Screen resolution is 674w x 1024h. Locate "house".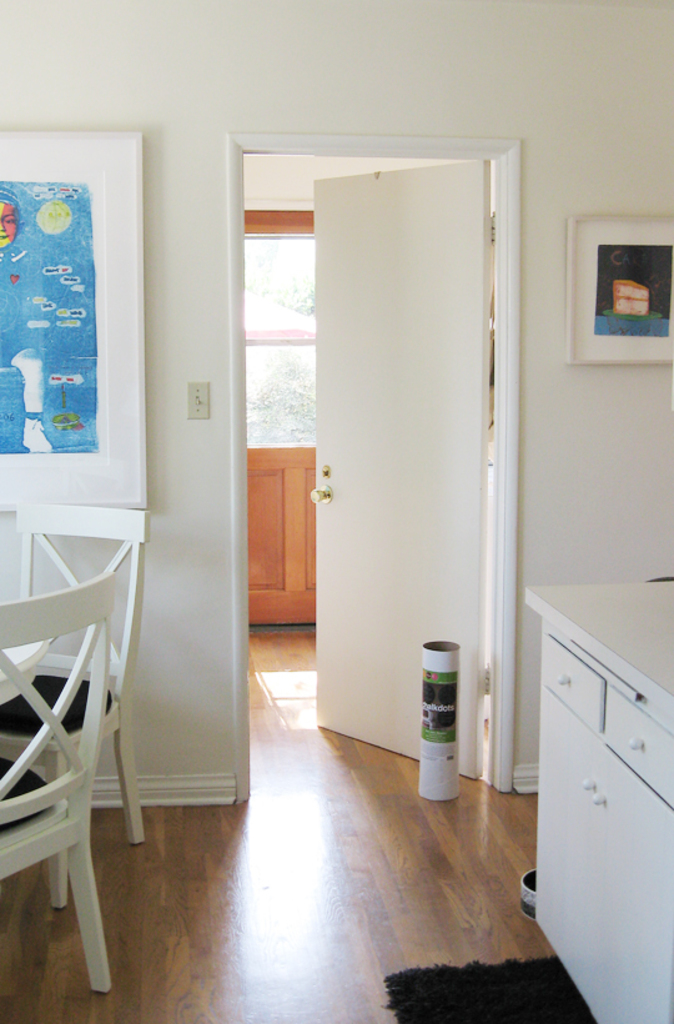
[x1=69, y1=21, x2=673, y2=875].
